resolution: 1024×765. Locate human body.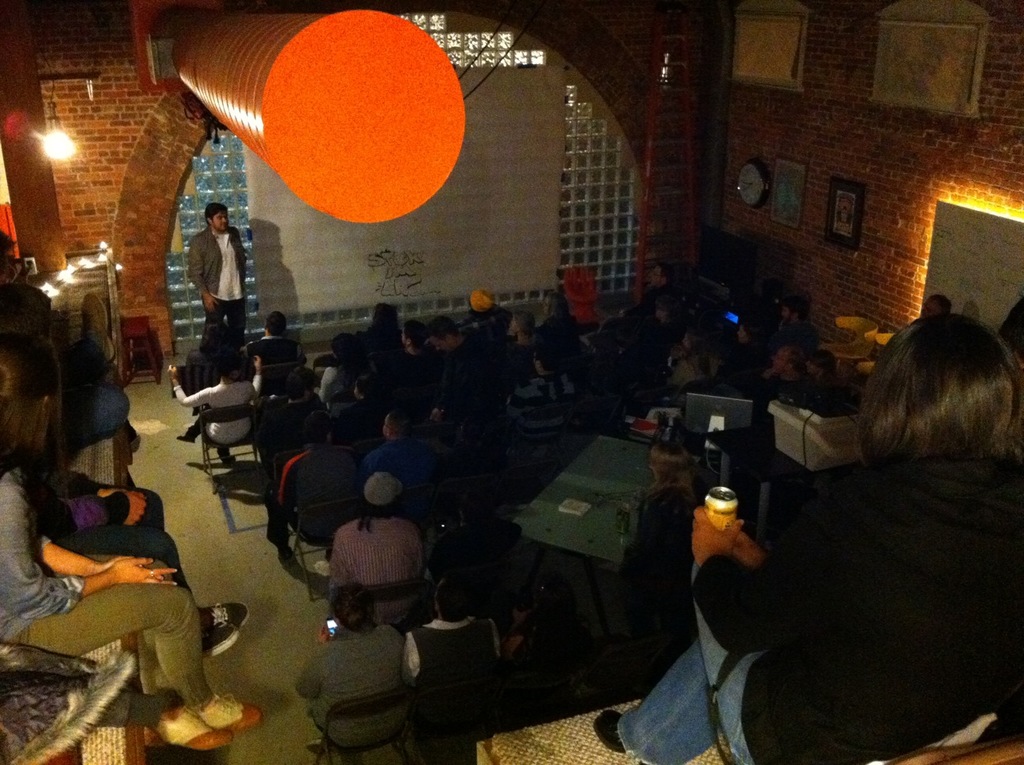
box(506, 317, 535, 354).
